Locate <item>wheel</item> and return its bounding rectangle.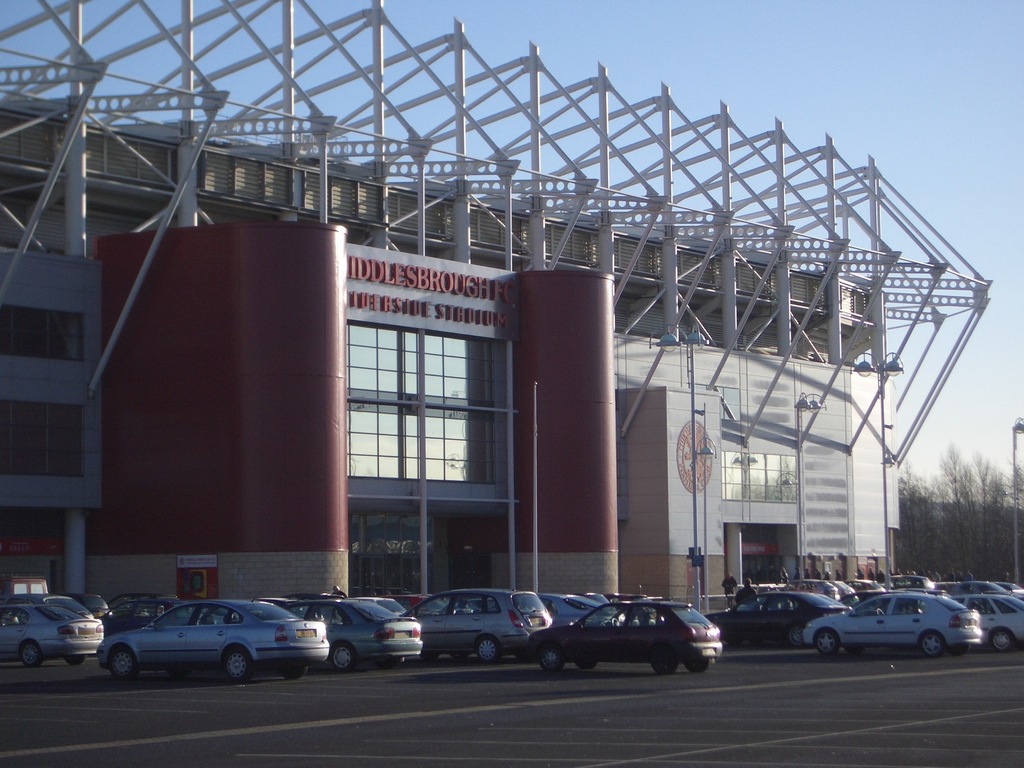
BBox(991, 628, 1012, 655).
